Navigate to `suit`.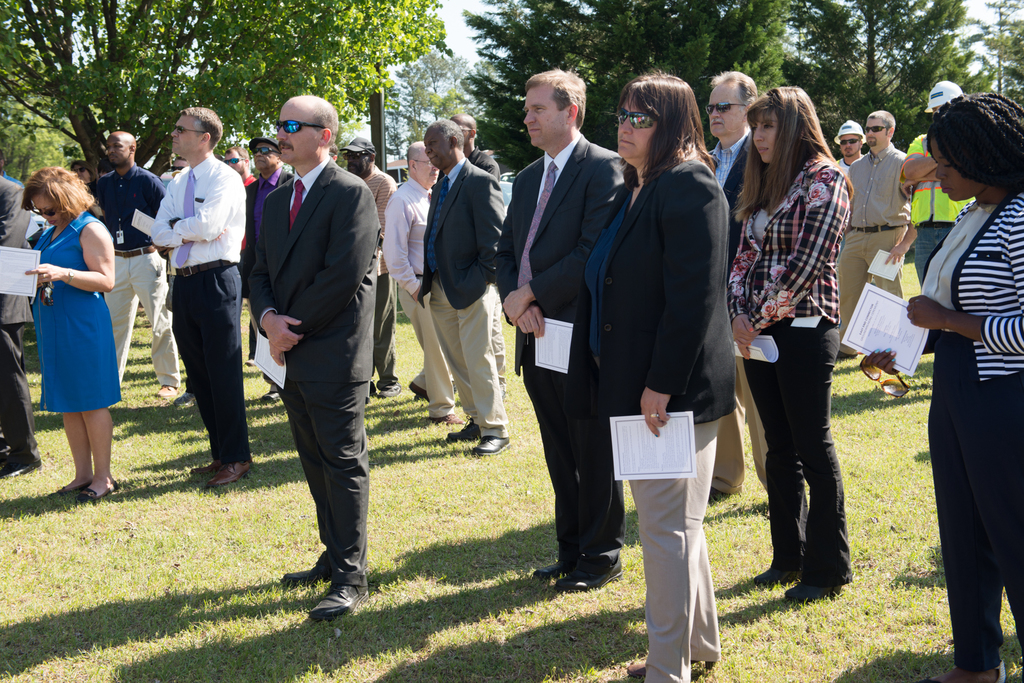
Navigation target: BBox(572, 159, 737, 682).
